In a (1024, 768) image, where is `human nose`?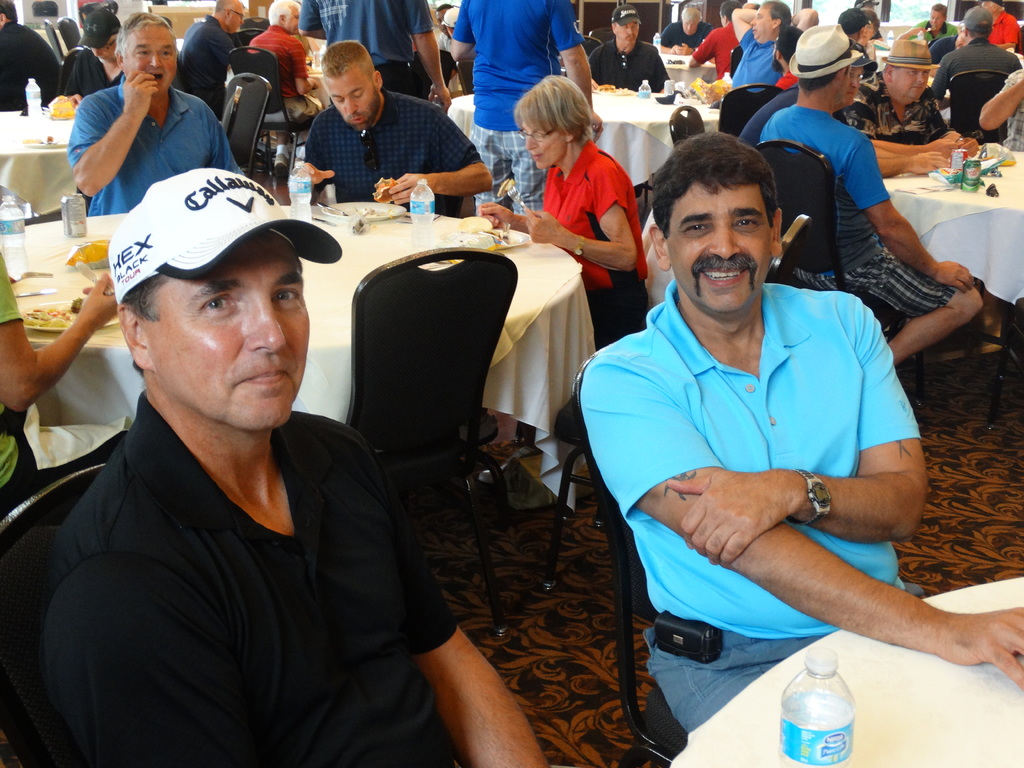
918:73:927:82.
